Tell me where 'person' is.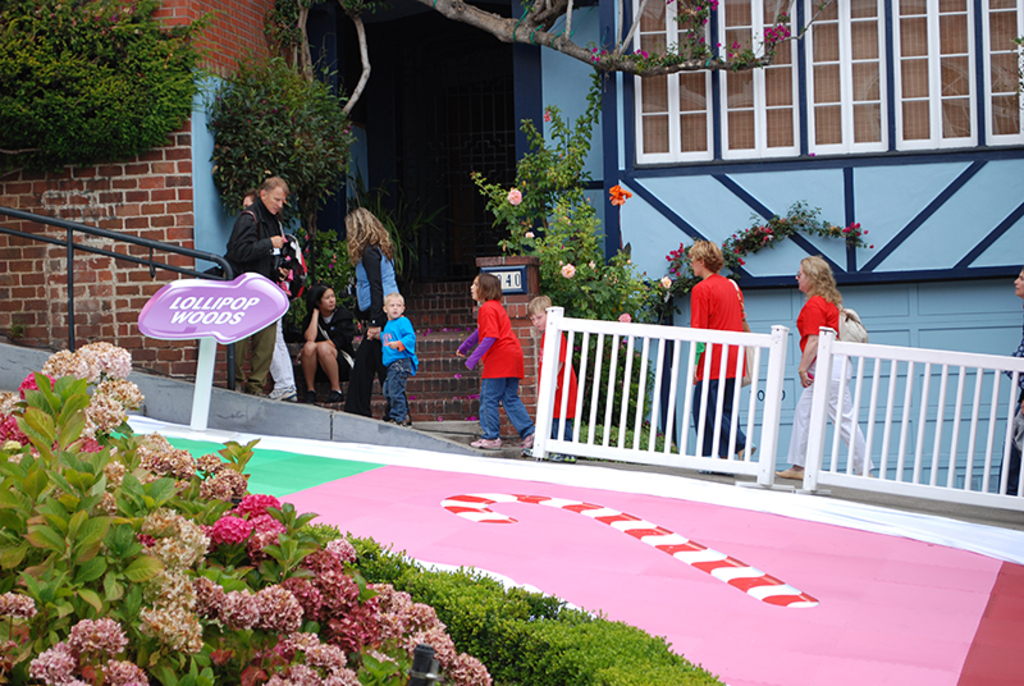
'person' is at [453, 273, 539, 444].
